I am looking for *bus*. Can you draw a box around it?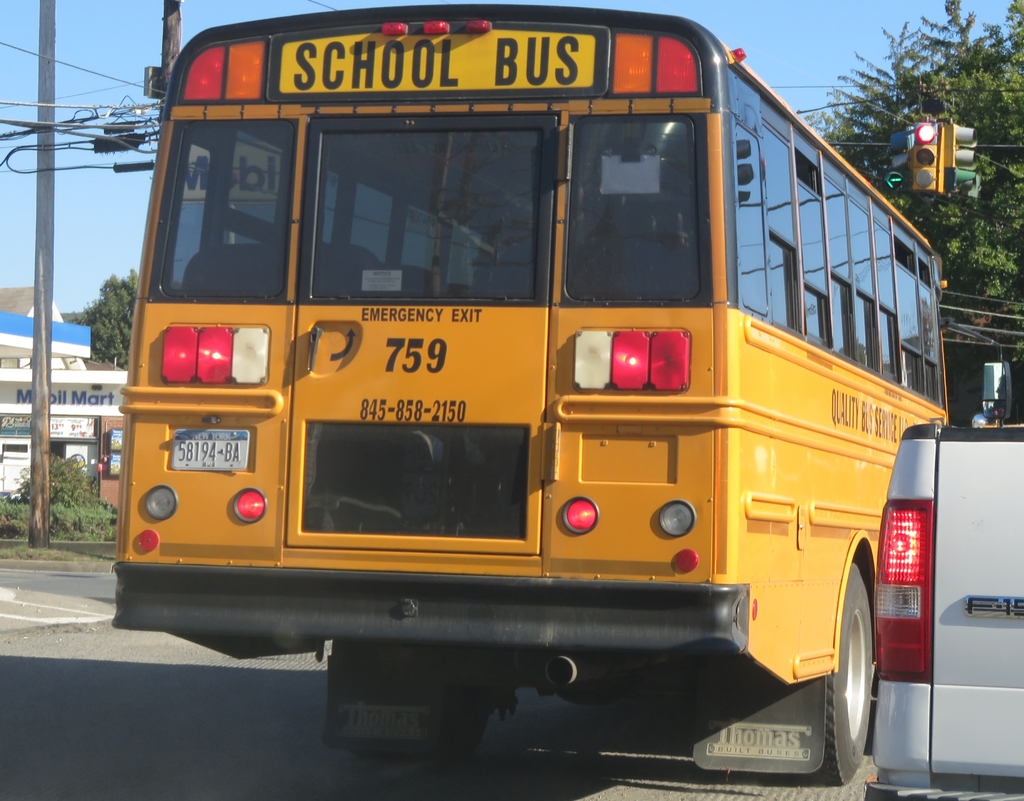
Sure, the bounding box is locate(111, 4, 1011, 792).
